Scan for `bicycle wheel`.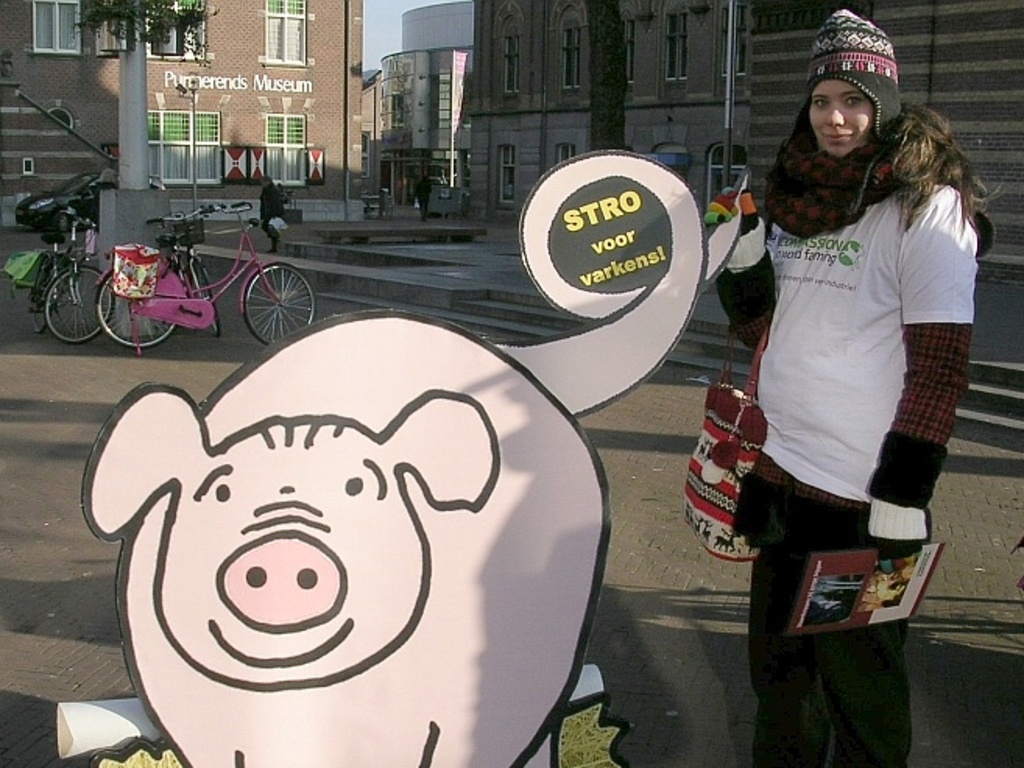
Scan result: (x1=190, y1=259, x2=220, y2=336).
